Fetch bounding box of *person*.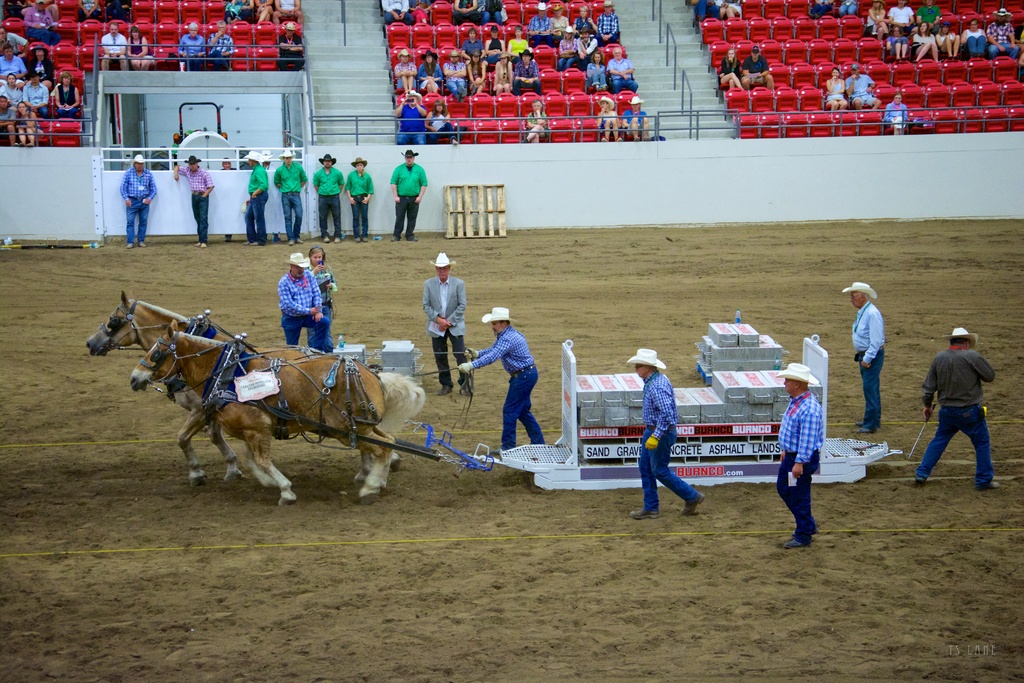
Bbox: locate(454, 0, 479, 24).
